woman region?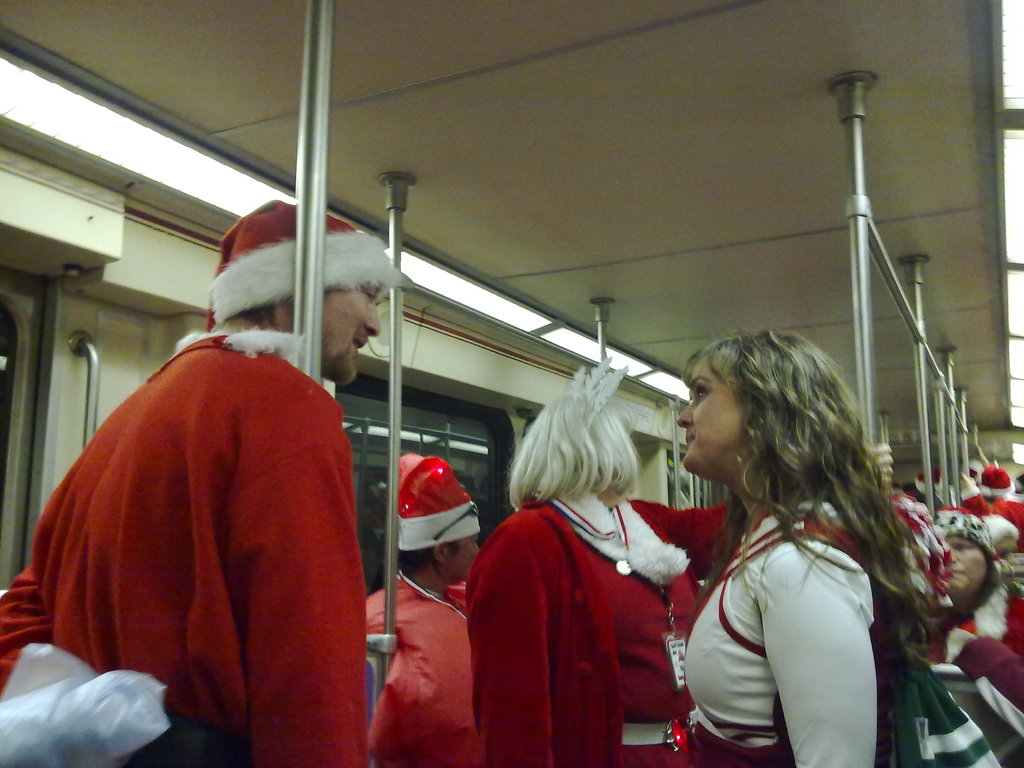
BBox(653, 319, 942, 767)
